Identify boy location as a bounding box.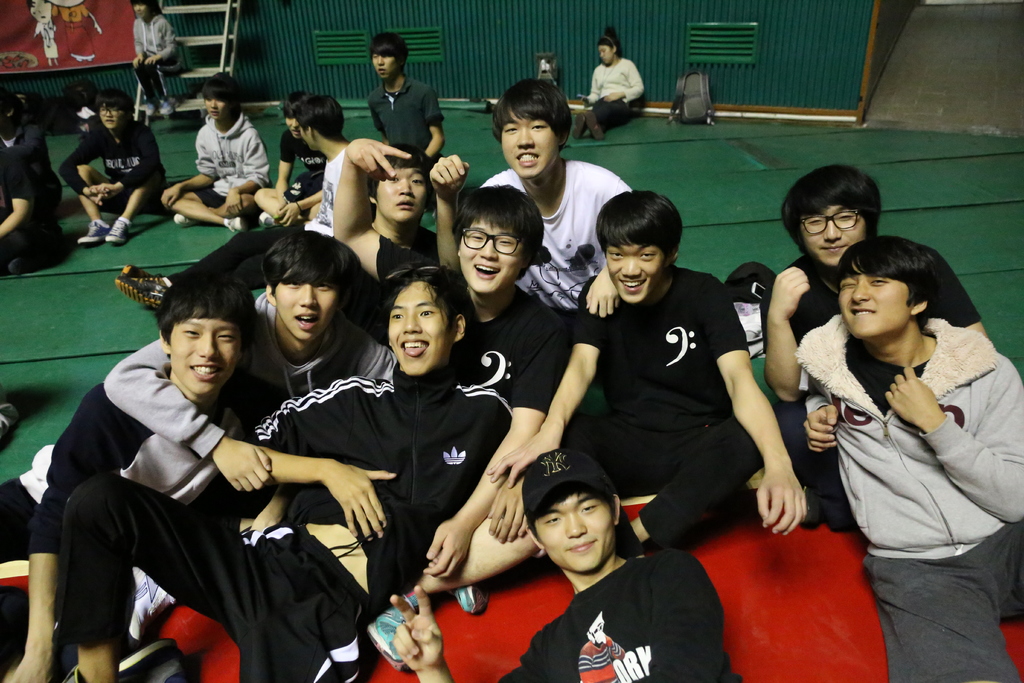
BBox(522, 188, 806, 541).
